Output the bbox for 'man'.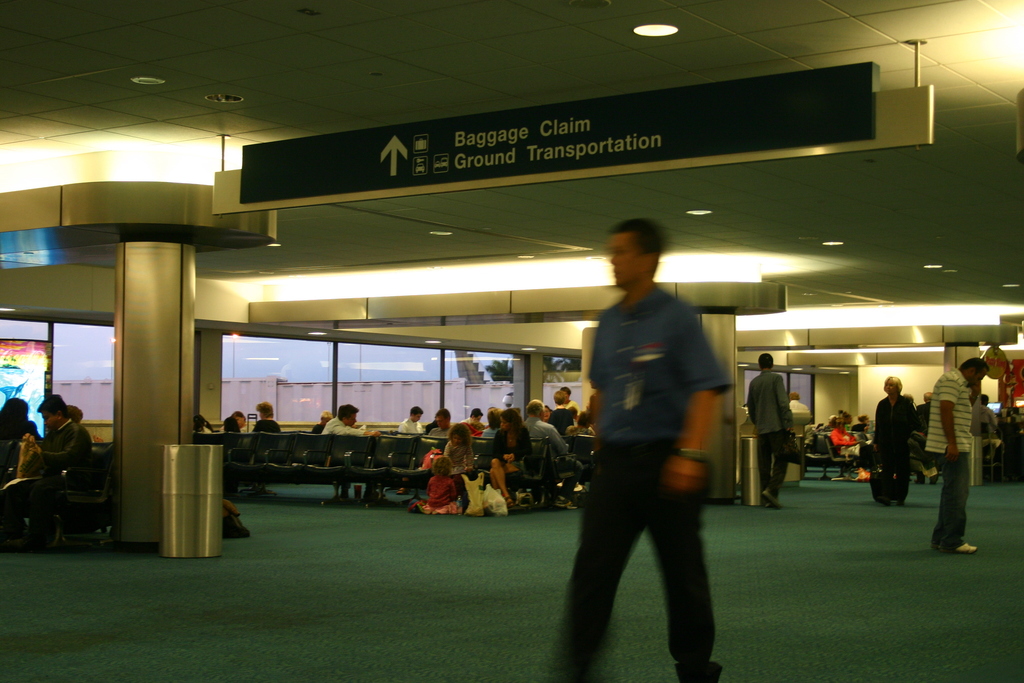
detection(526, 397, 582, 509).
